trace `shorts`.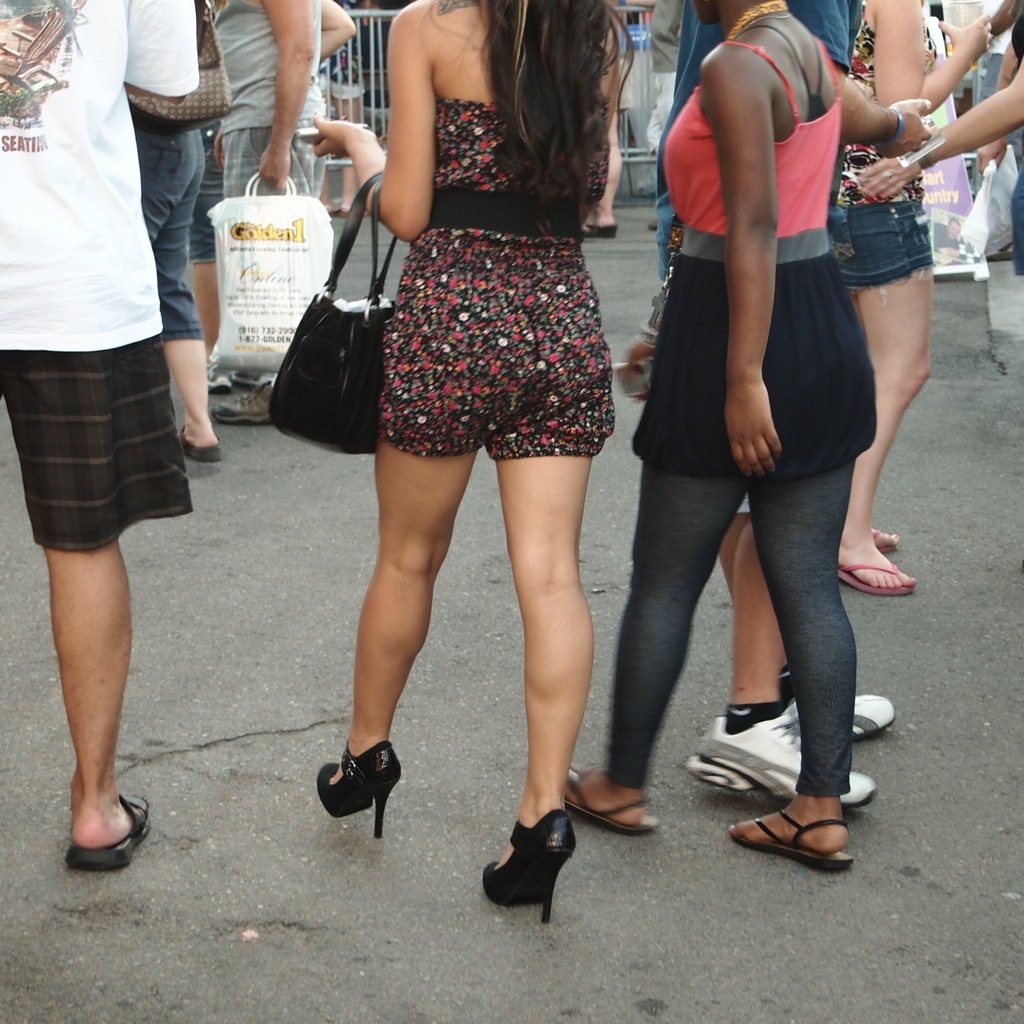
Traced to 838, 204, 934, 289.
